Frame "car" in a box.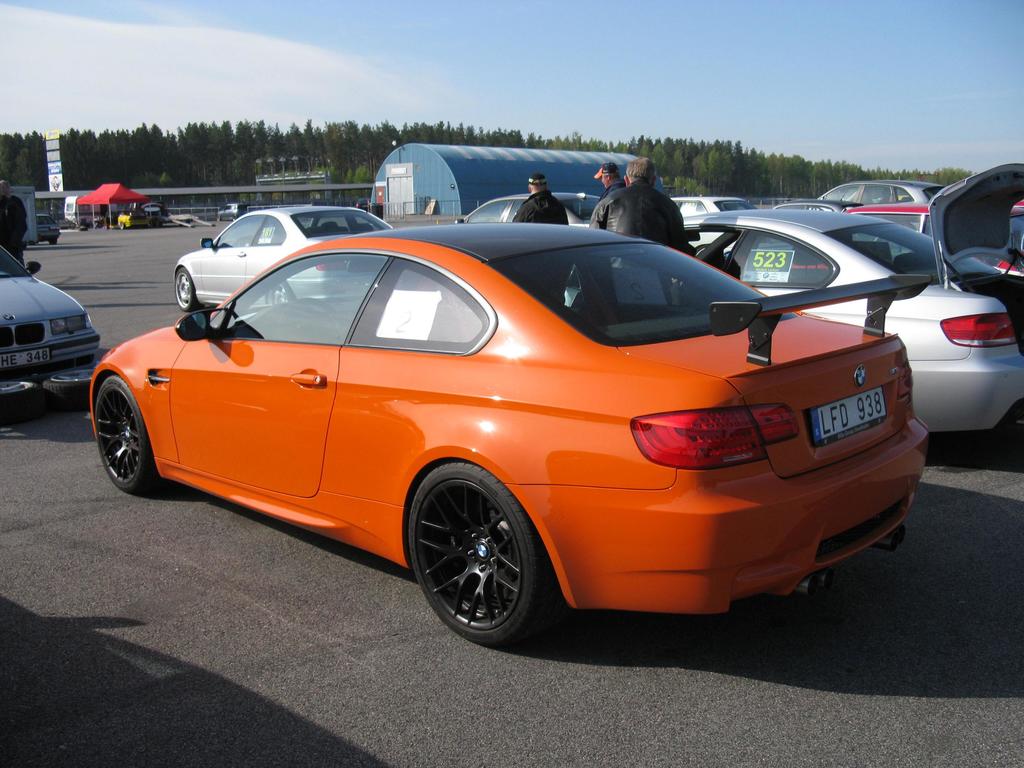
(x1=814, y1=180, x2=945, y2=208).
